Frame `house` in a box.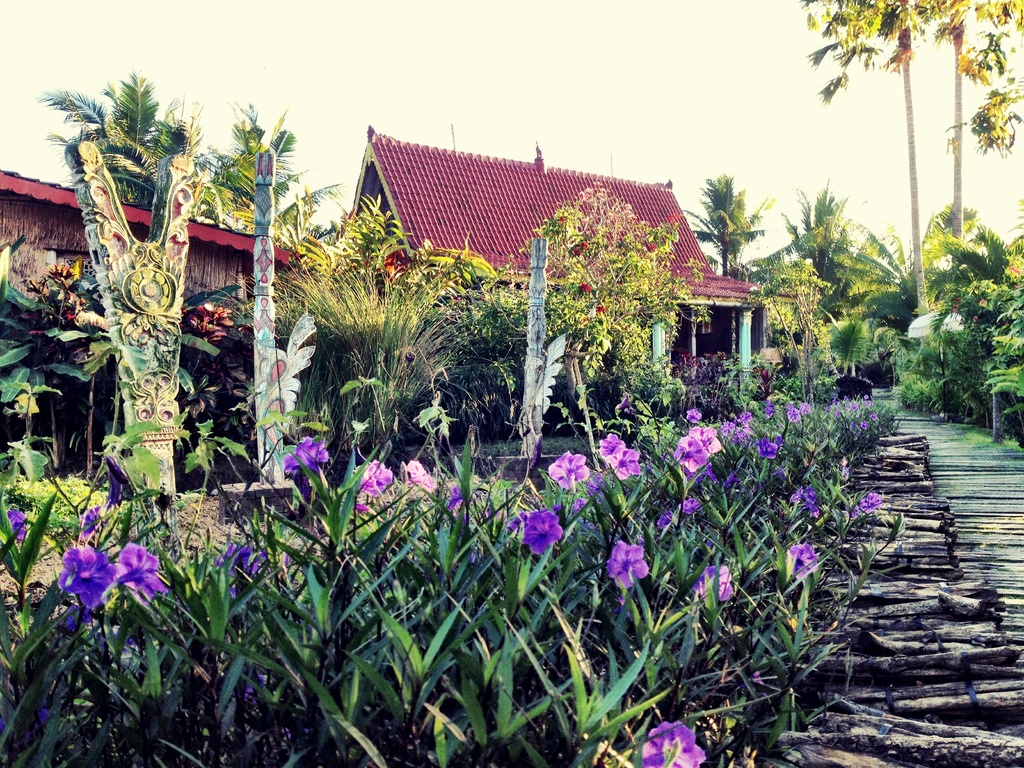
[0, 164, 312, 360].
